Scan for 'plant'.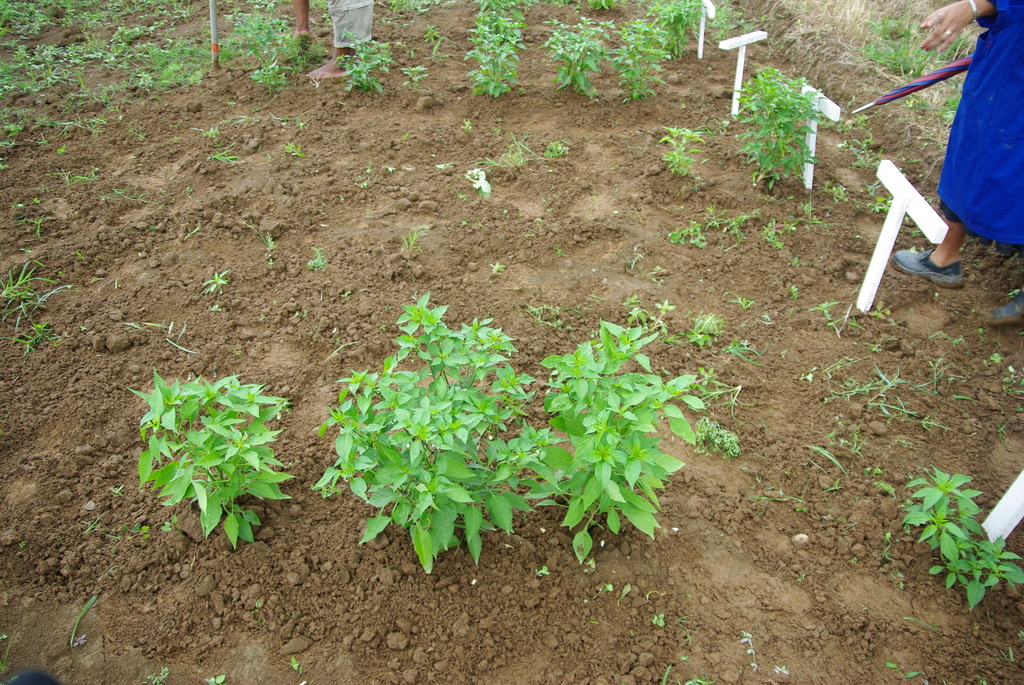
Scan result: 937/34/972/64.
